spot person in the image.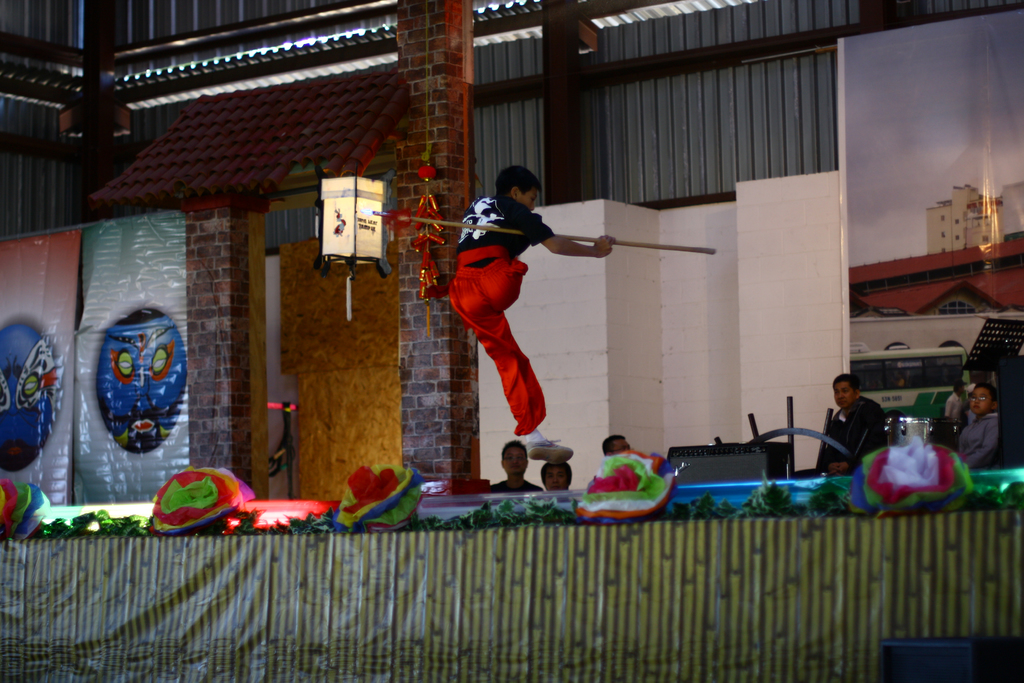
person found at region(814, 369, 885, 472).
